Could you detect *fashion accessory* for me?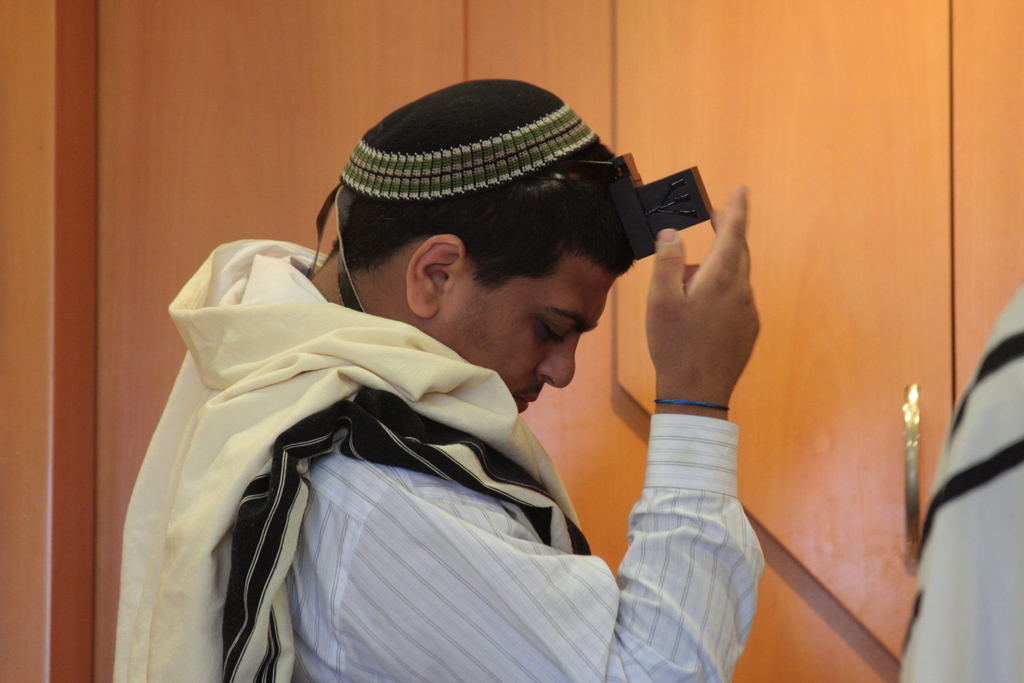
Detection result: (x1=646, y1=398, x2=729, y2=411).
